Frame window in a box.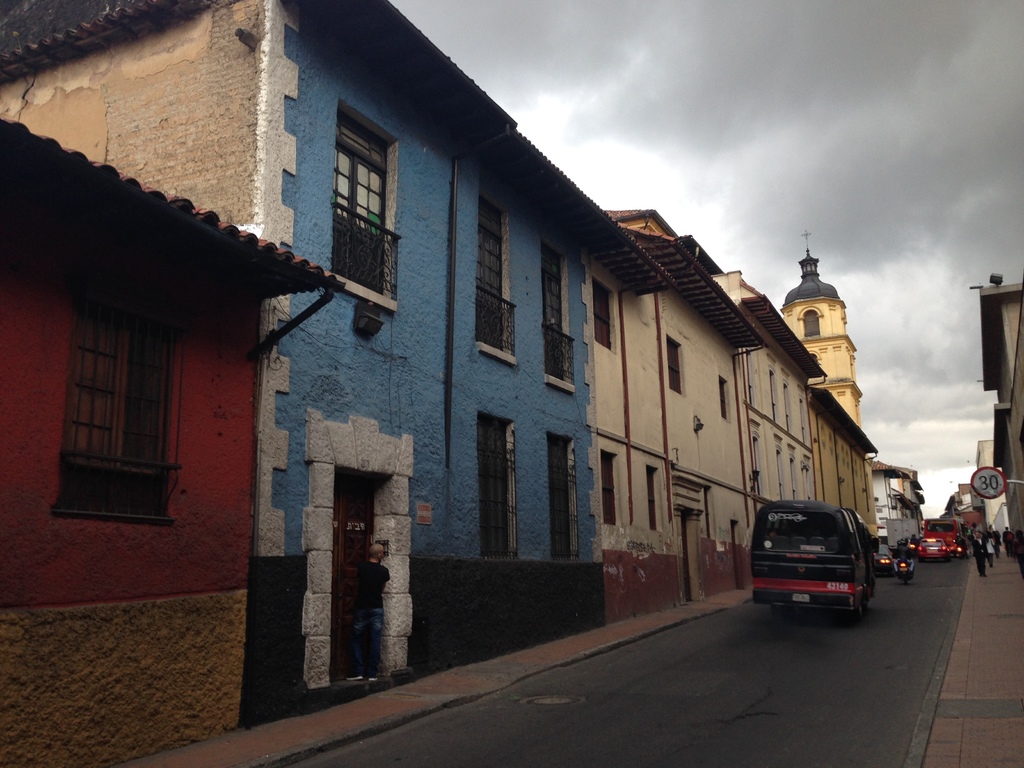
(537,244,564,328).
